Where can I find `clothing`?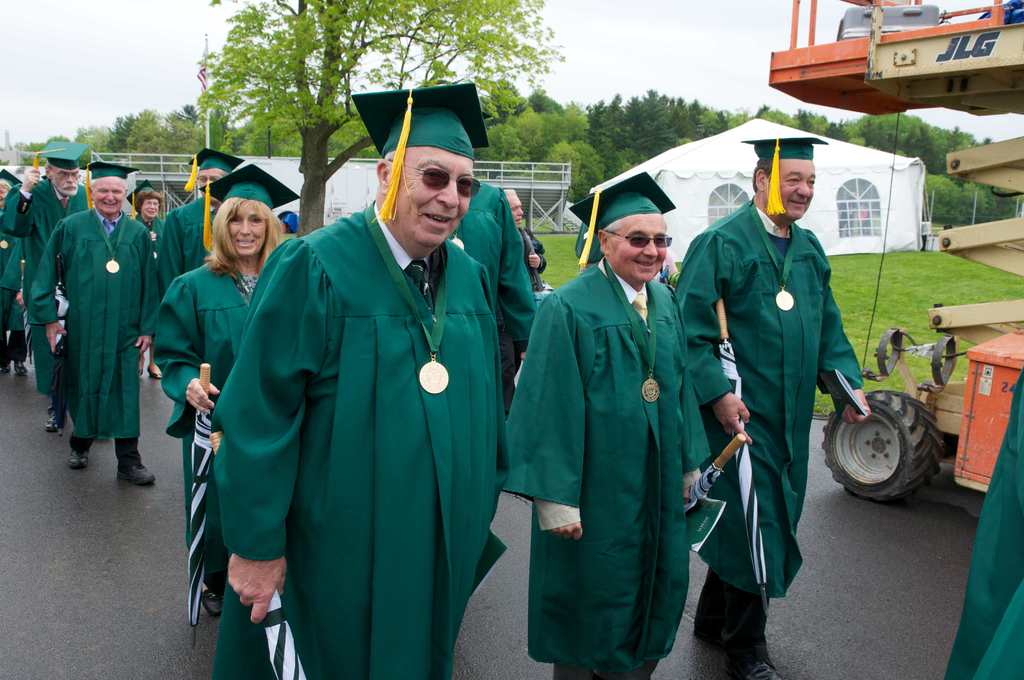
You can find it at [left=141, top=255, right=275, bottom=608].
